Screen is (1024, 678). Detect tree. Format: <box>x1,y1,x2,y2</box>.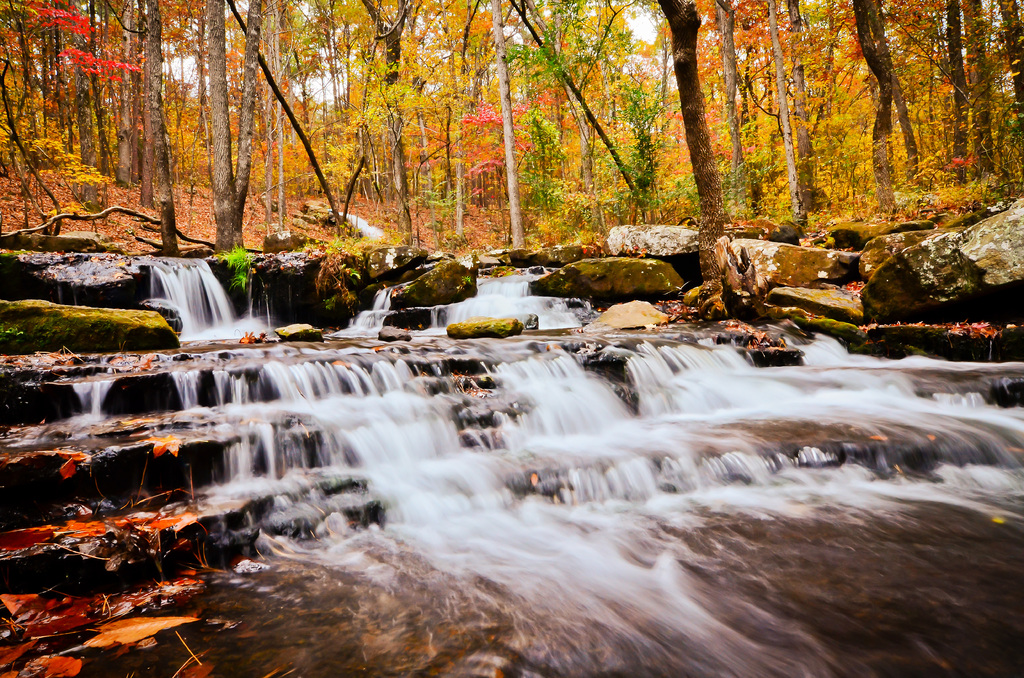
<box>922,0,1023,219</box>.
